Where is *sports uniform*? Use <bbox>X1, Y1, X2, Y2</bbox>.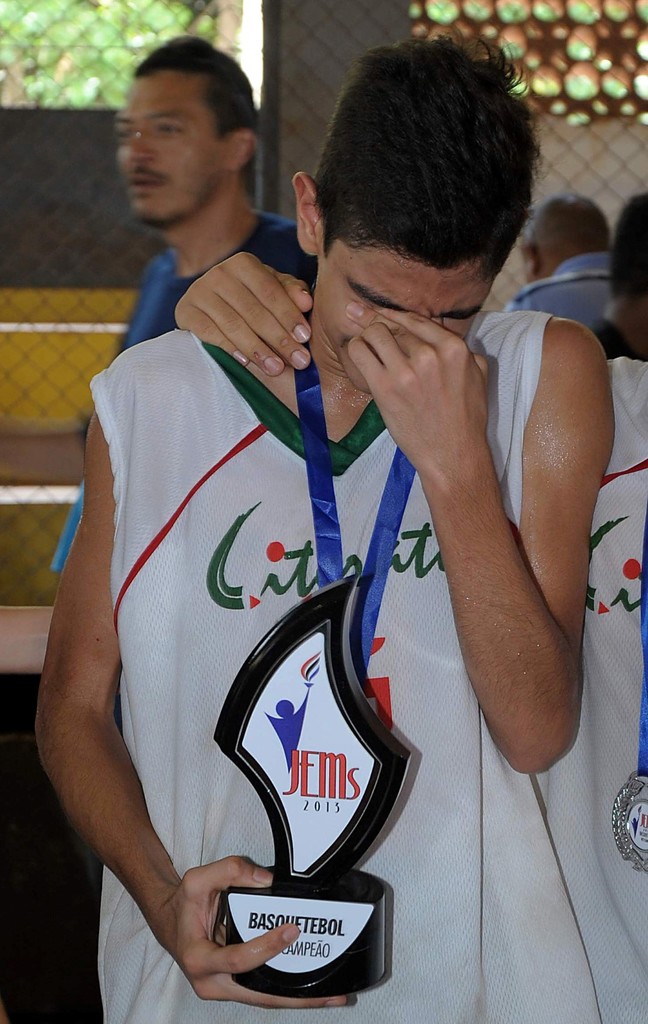
<bbox>505, 237, 633, 349</bbox>.
